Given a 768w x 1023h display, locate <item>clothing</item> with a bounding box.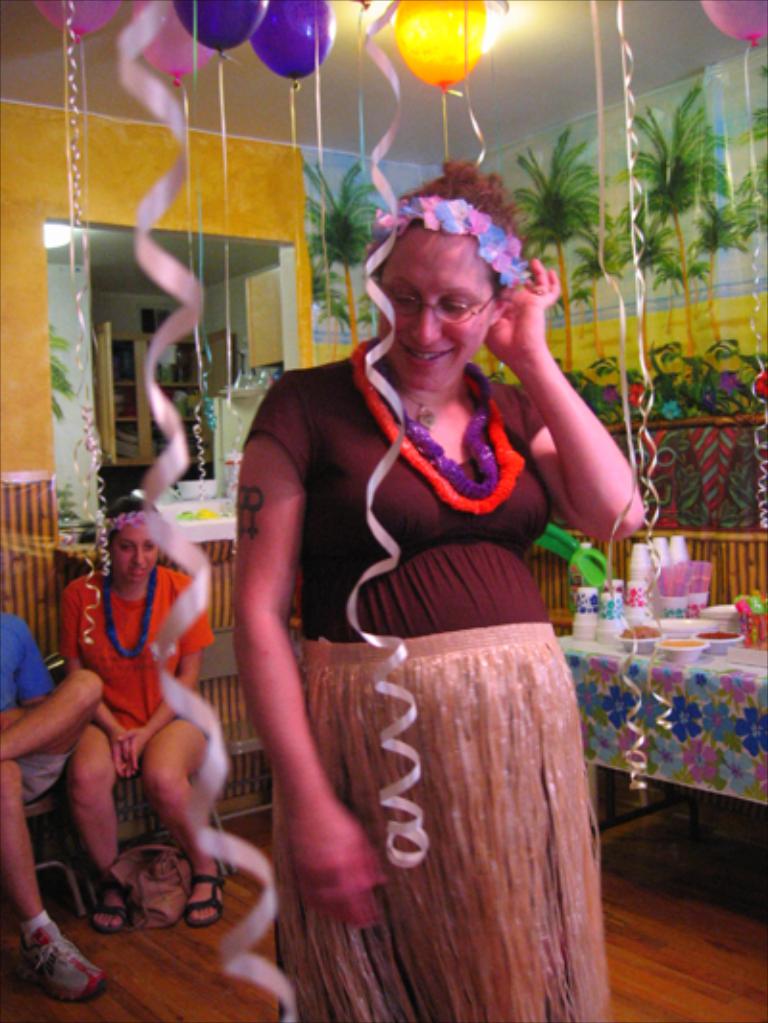
Located: box=[244, 311, 605, 958].
